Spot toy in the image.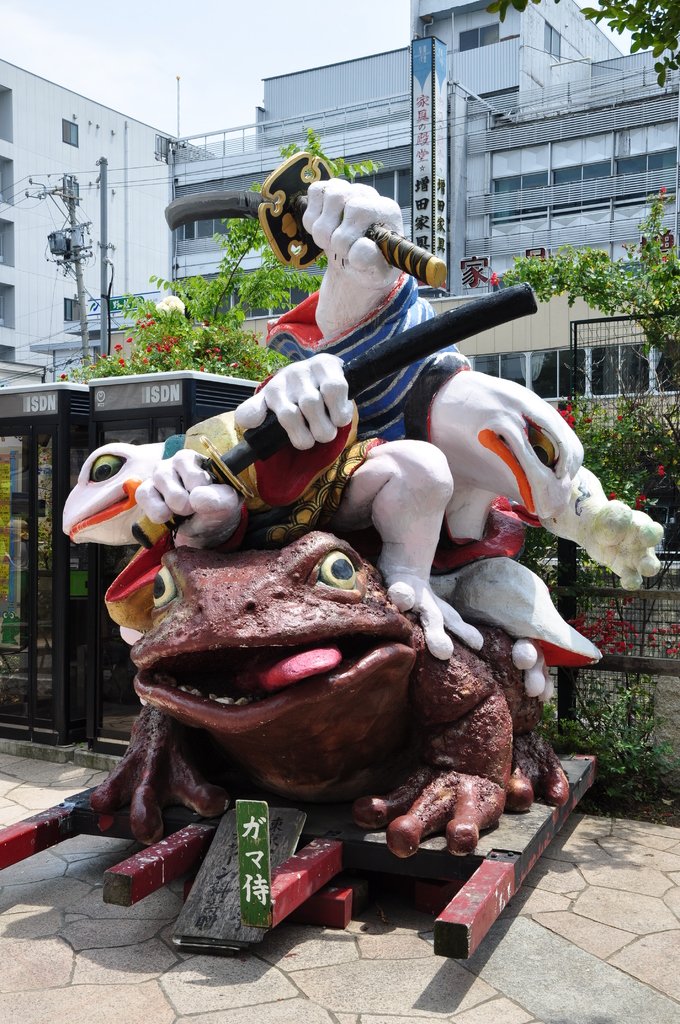
toy found at l=56, t=136, r=667, b=719.
